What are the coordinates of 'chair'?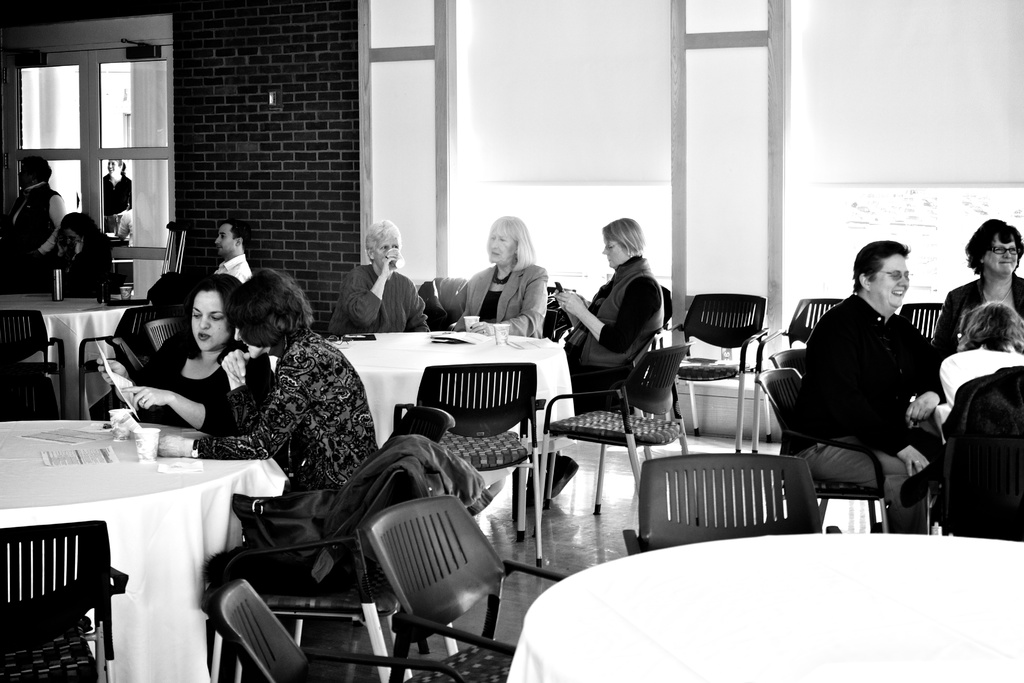
bbox(623, 451, 840, 555).
